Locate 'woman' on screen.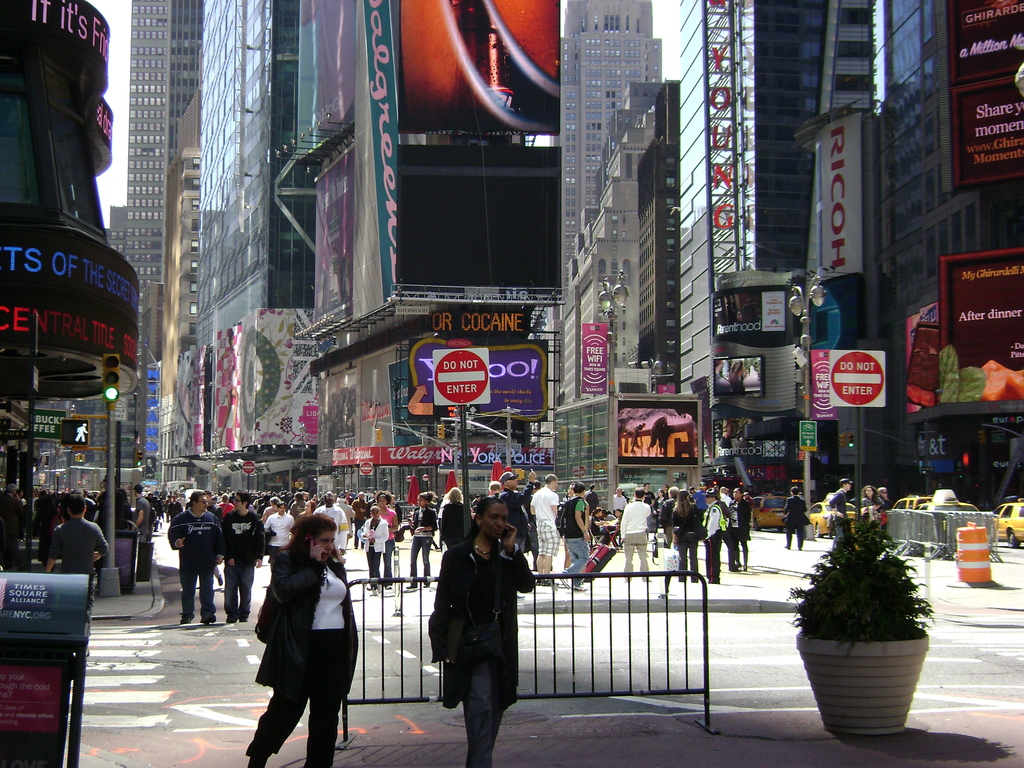
On screen at (372, 491, 402, 579).
